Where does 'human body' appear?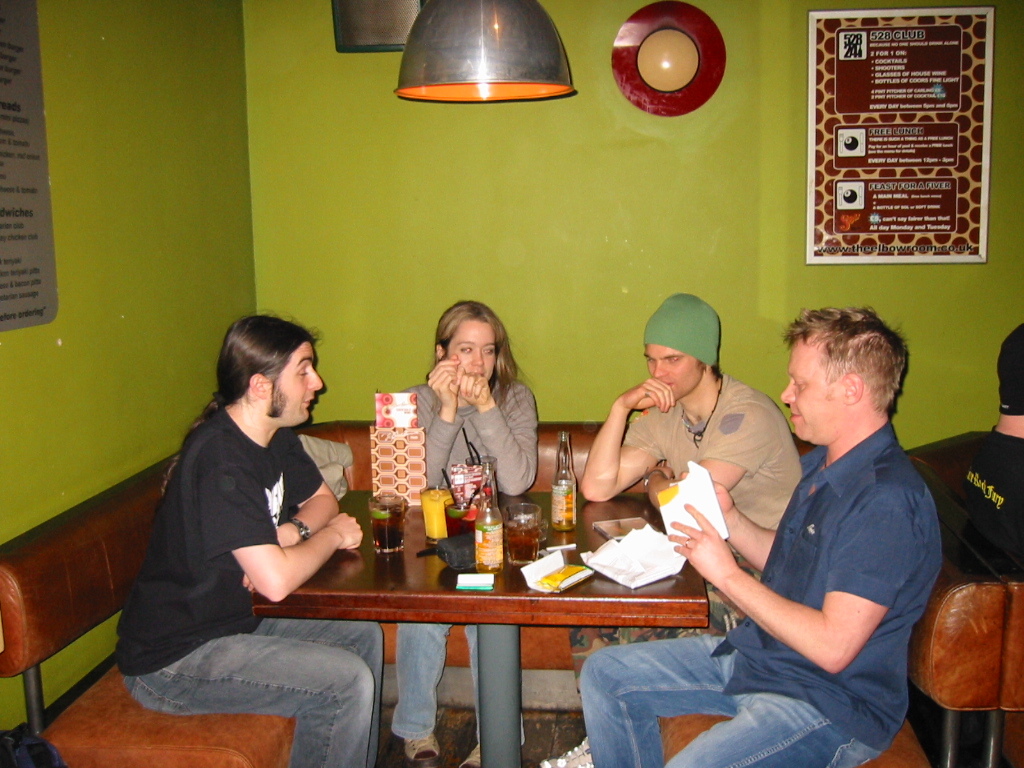
Appears at locate(114, 311, 382, 767).
